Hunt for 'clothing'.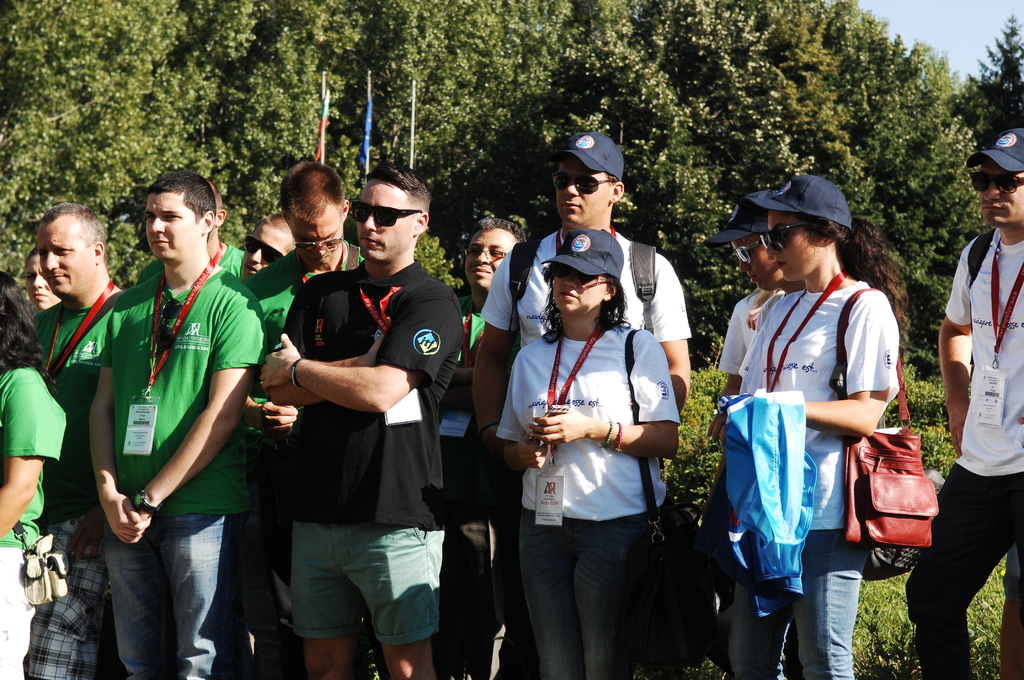
Hunted down at (left=453, top=323, right=694, bottom=679).
